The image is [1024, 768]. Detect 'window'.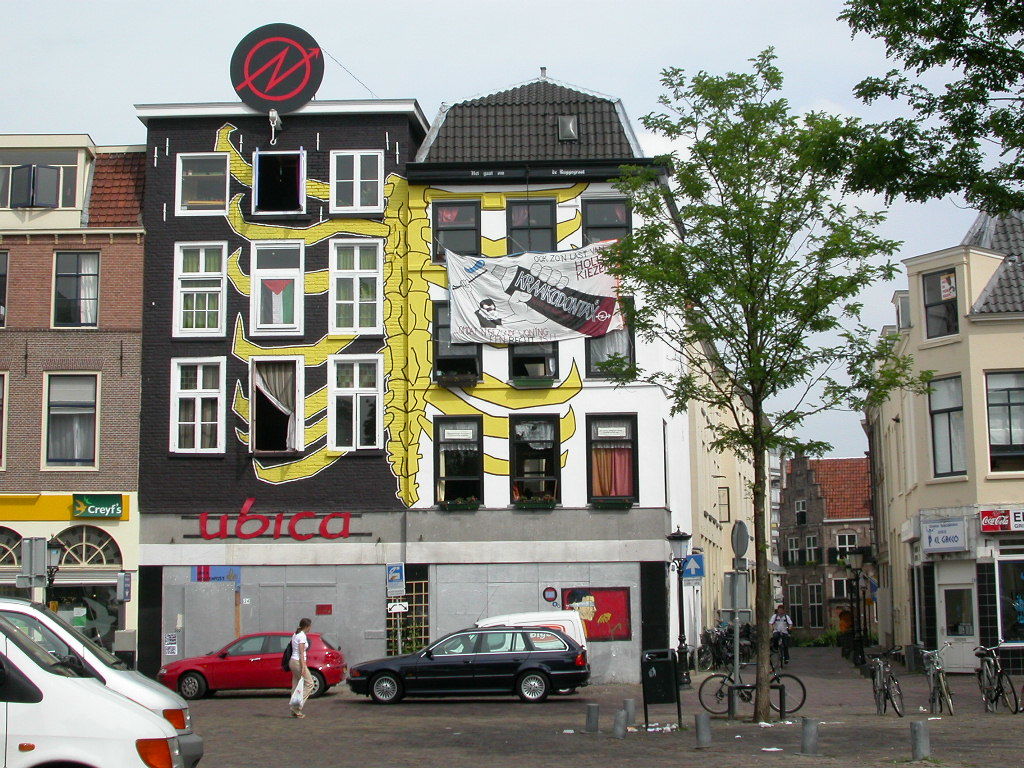
Detection: (579,410,637,507).
